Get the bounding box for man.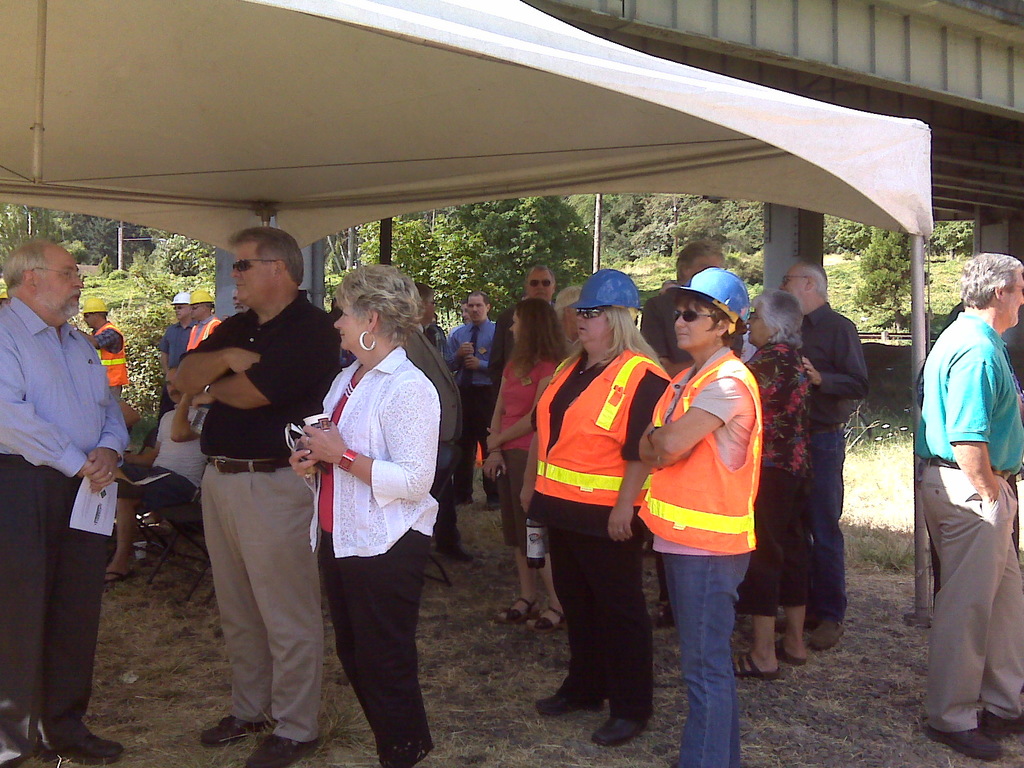
(74, 295, 132, 401).
